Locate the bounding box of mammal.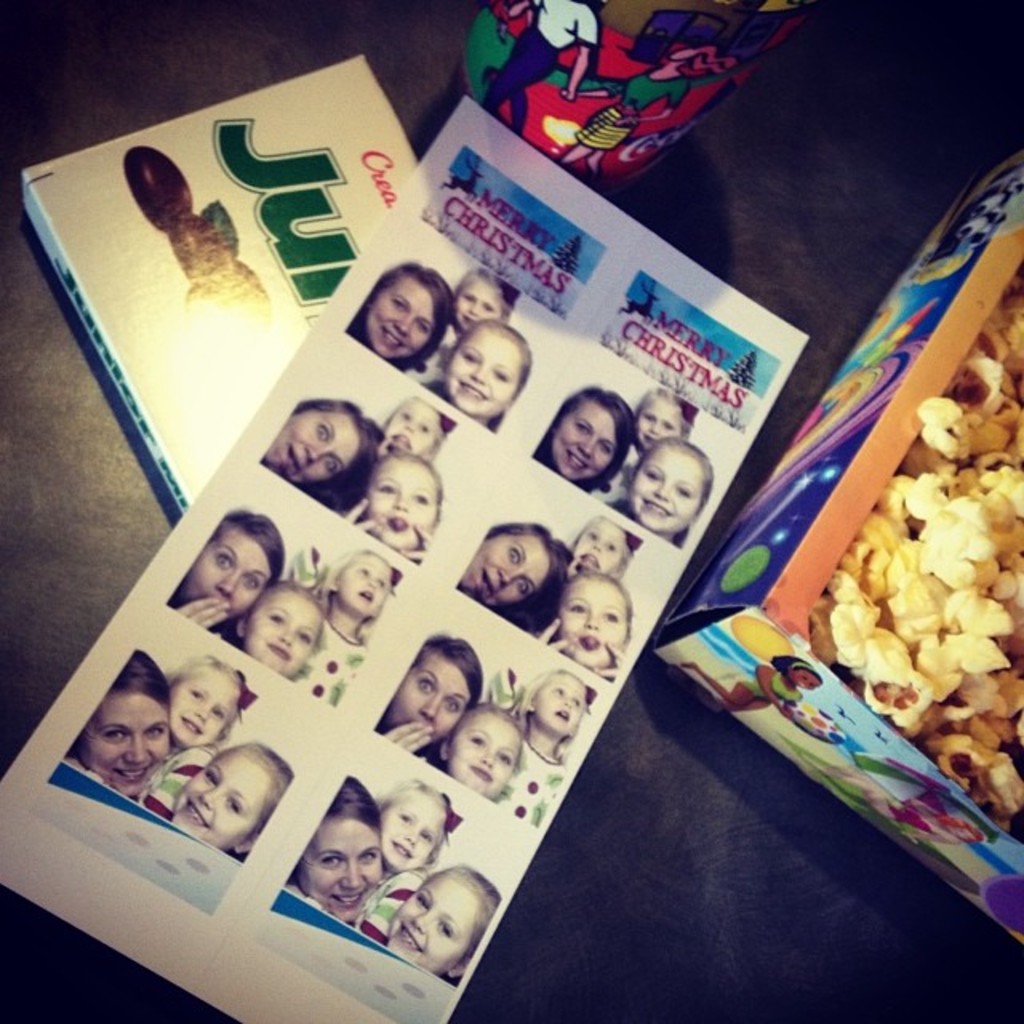
Bounding box: (left=509, top=0, right=590, bottom=144).
